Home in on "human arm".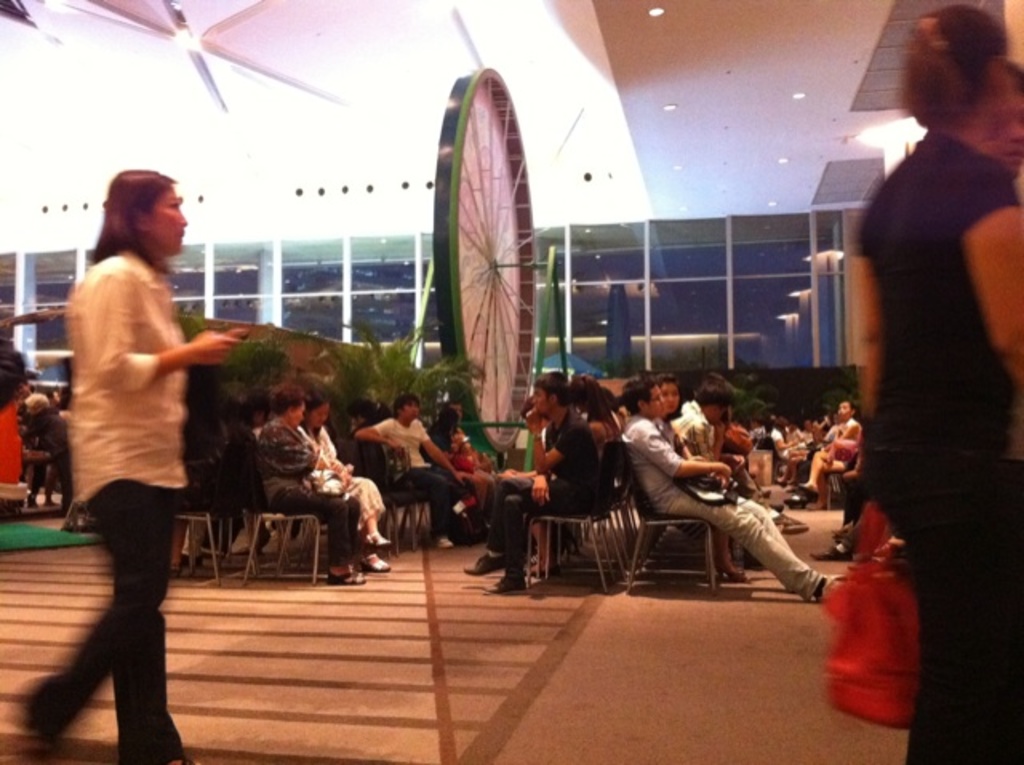
Homed in at rect(963, 178, 1022, 384).
